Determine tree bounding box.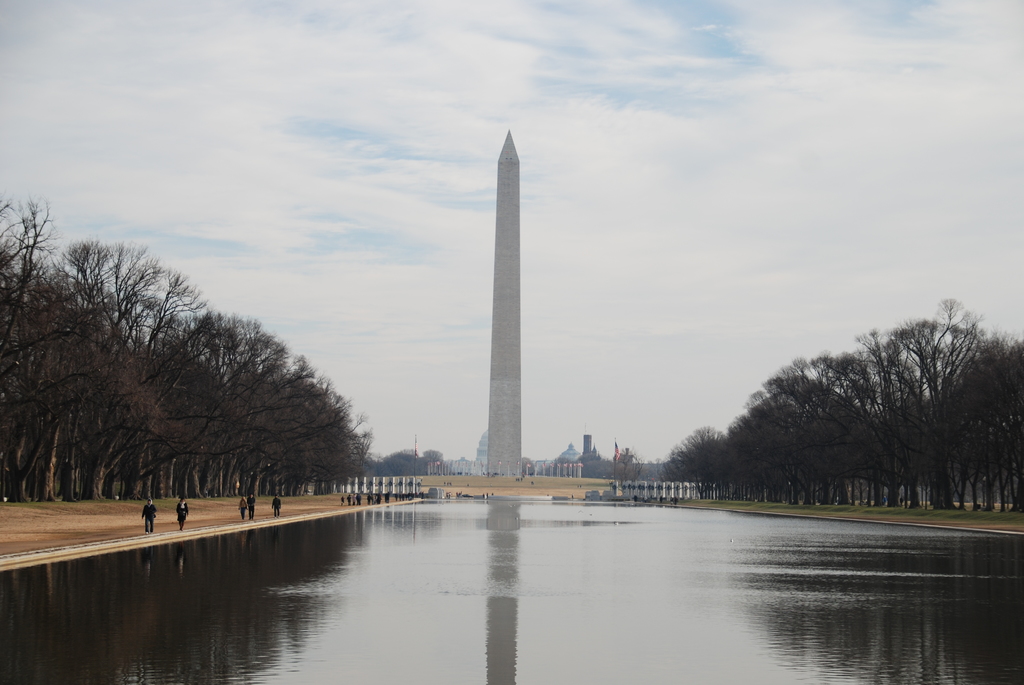
Determined: box=[0, 191, 376, 500].
